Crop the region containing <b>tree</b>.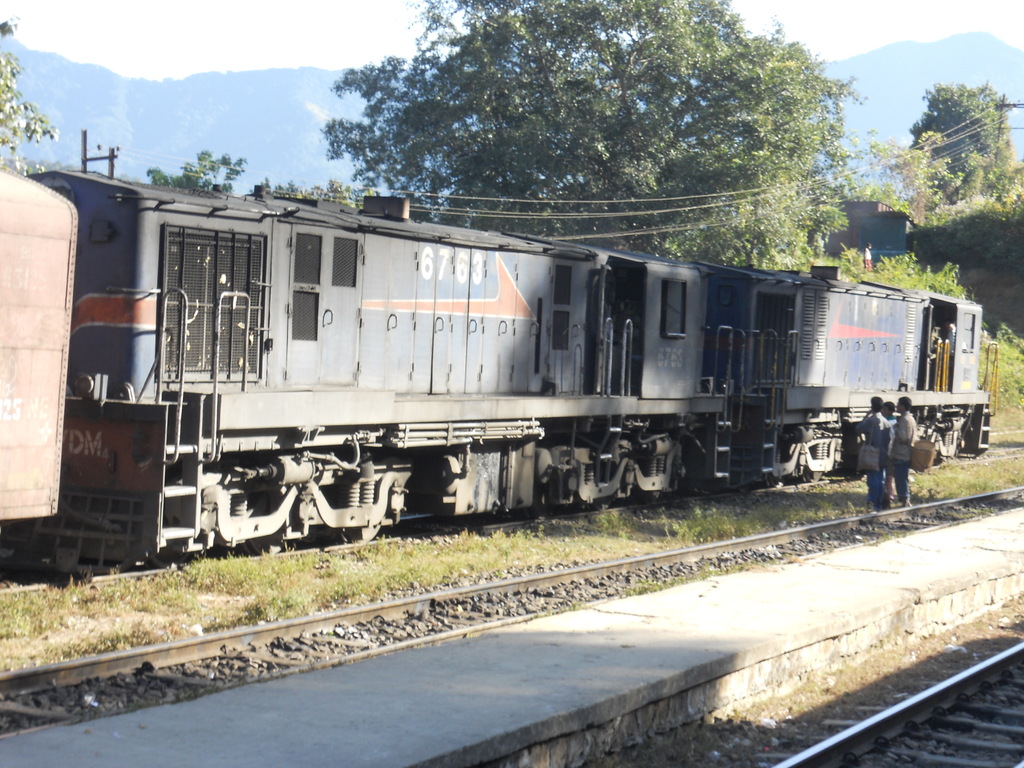
Crop region: <box>138,149,250,205</box>.
